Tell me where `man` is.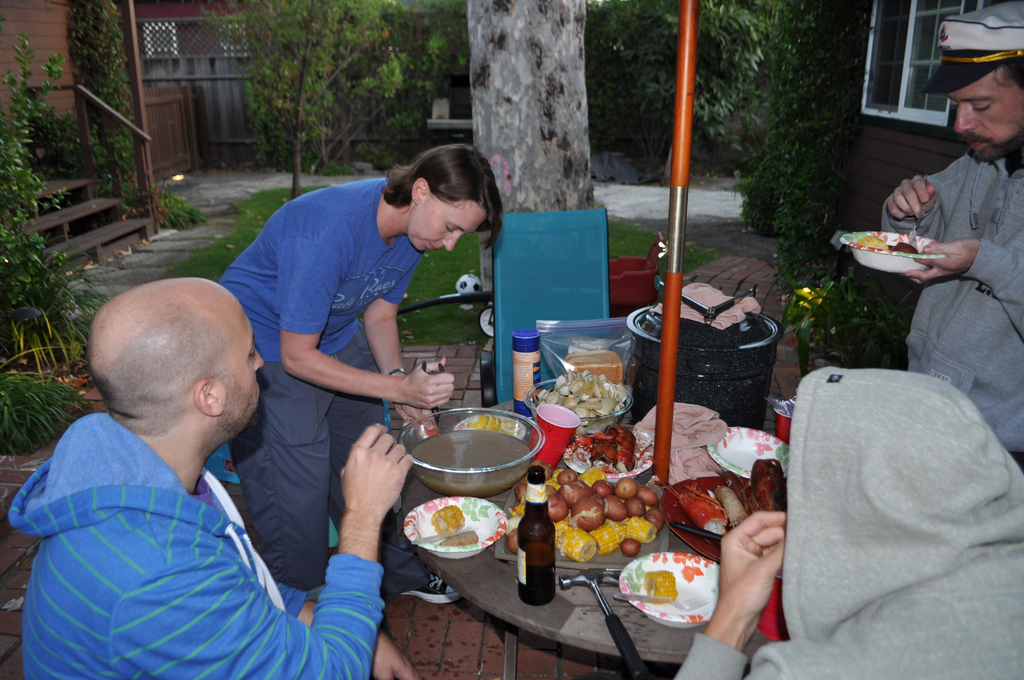
`man` is at BBox(7, 275, 371, 674).
